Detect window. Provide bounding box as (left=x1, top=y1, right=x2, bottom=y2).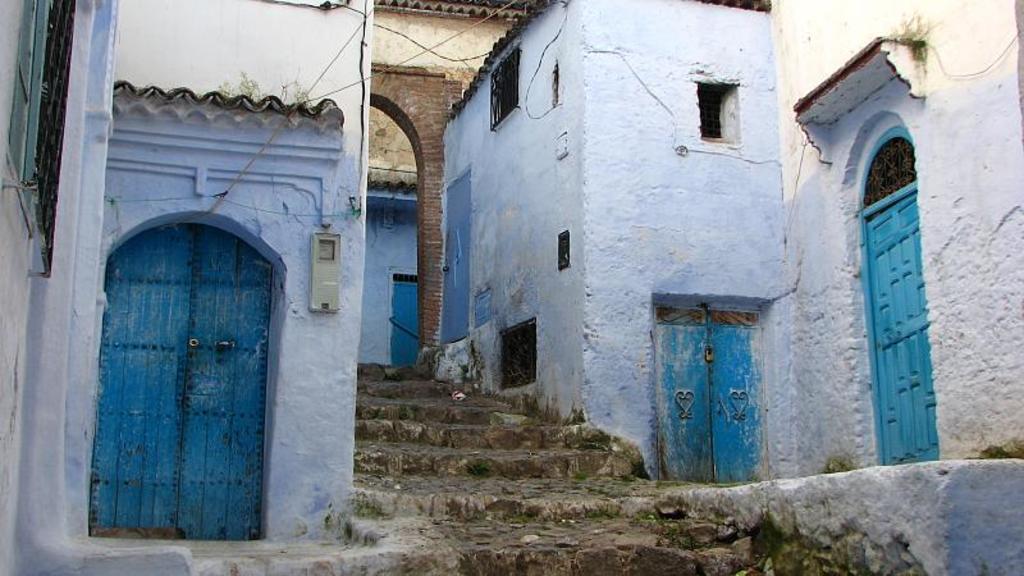
(left=488, top=40, right=522, bottom=132).
